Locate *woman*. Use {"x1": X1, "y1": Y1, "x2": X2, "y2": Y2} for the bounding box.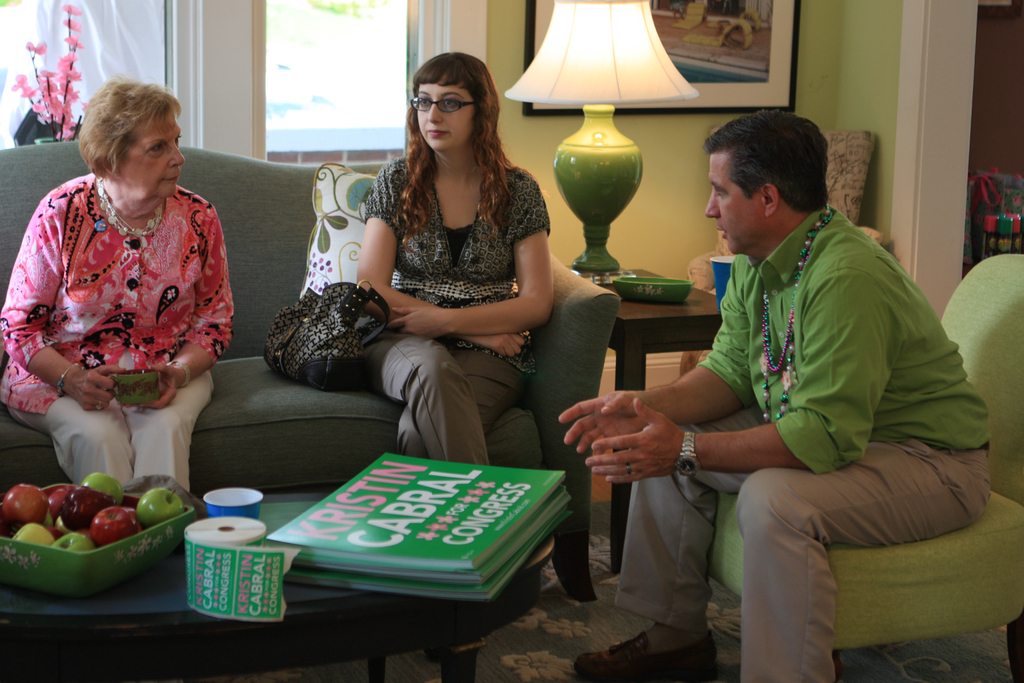
{"x1": 0, "y1": 73, "x2": 235, "y2": 492}.
